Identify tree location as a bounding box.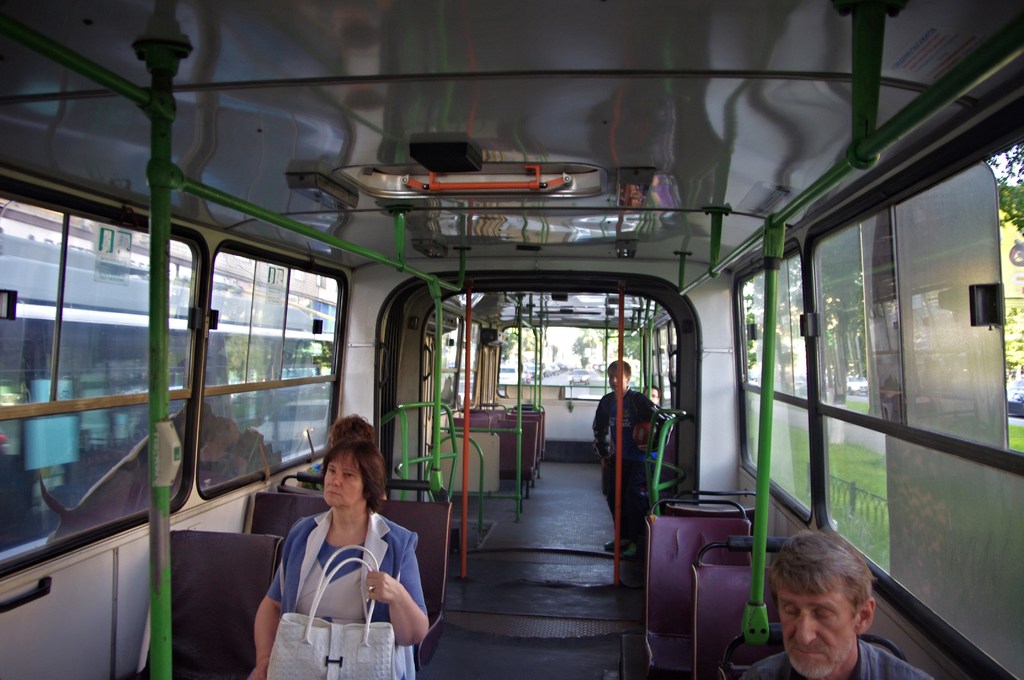
988 141 1023 236.
